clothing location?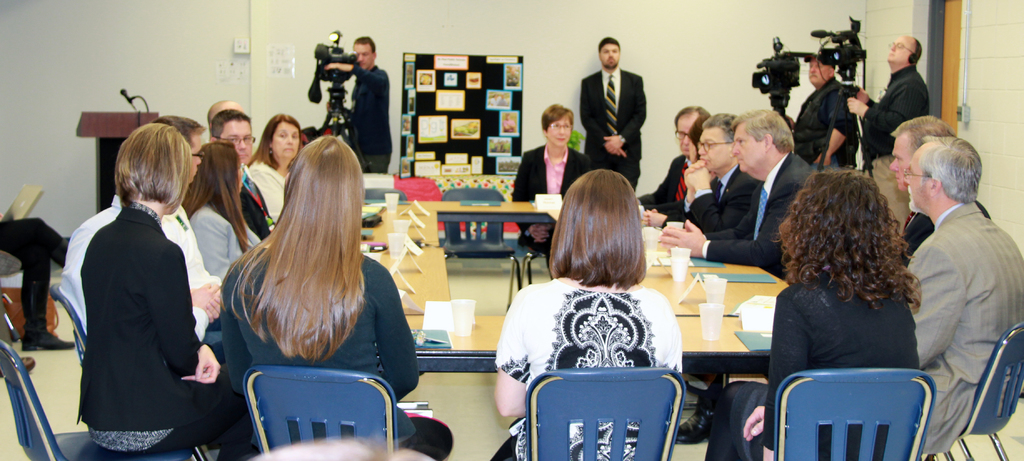
580 66 645 192
